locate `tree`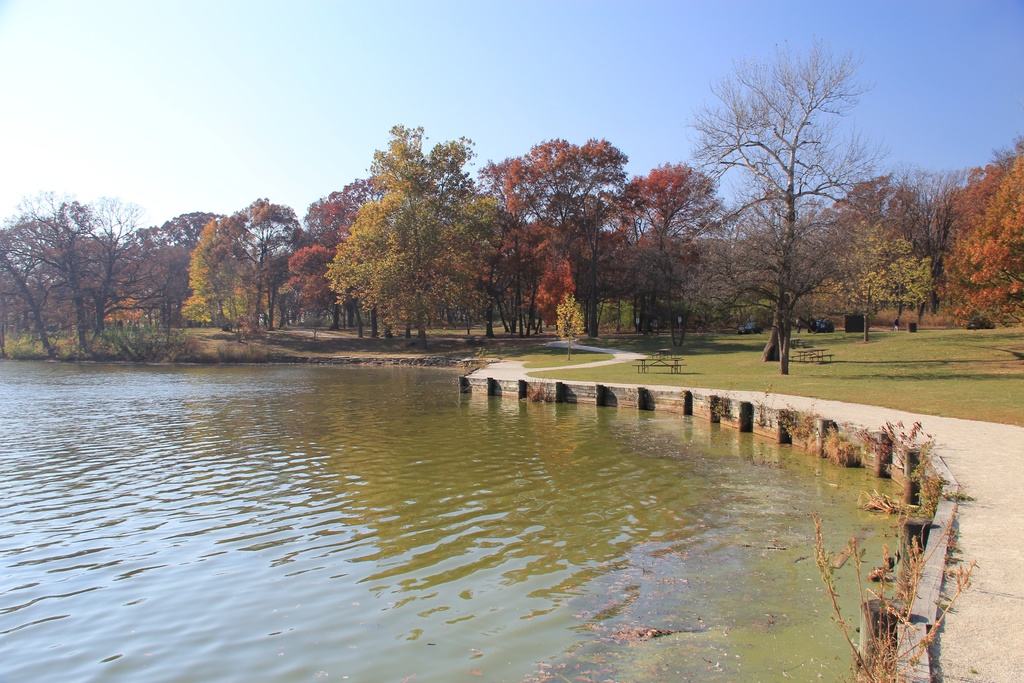
[x1=173, y1=188, x2=315, y2=327]
